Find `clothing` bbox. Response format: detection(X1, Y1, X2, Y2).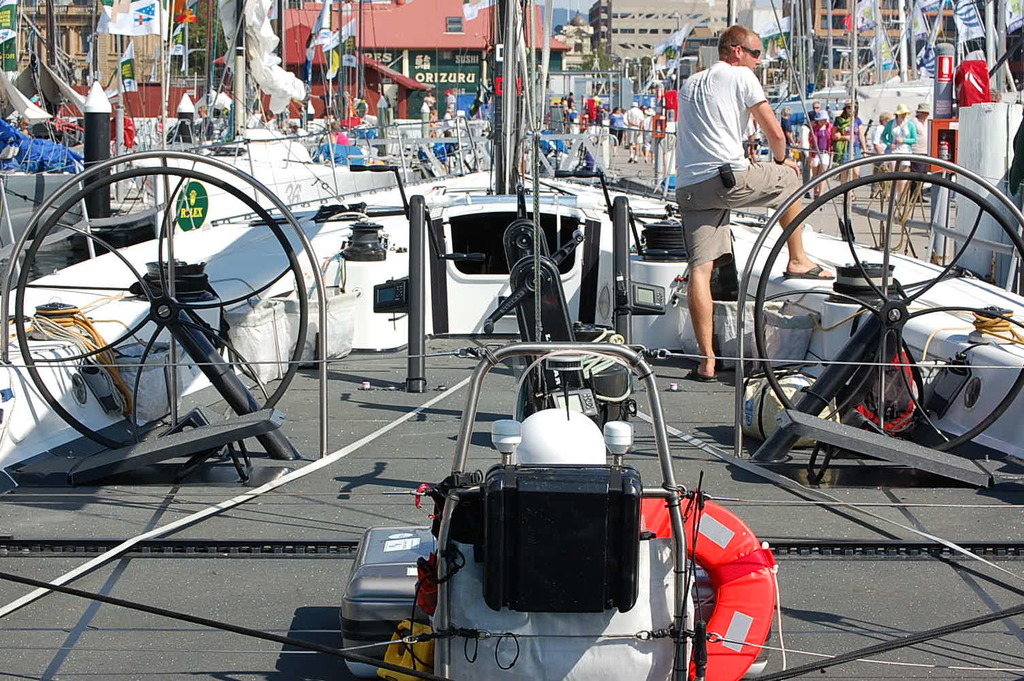
detection(801, 126, 820, 176).
